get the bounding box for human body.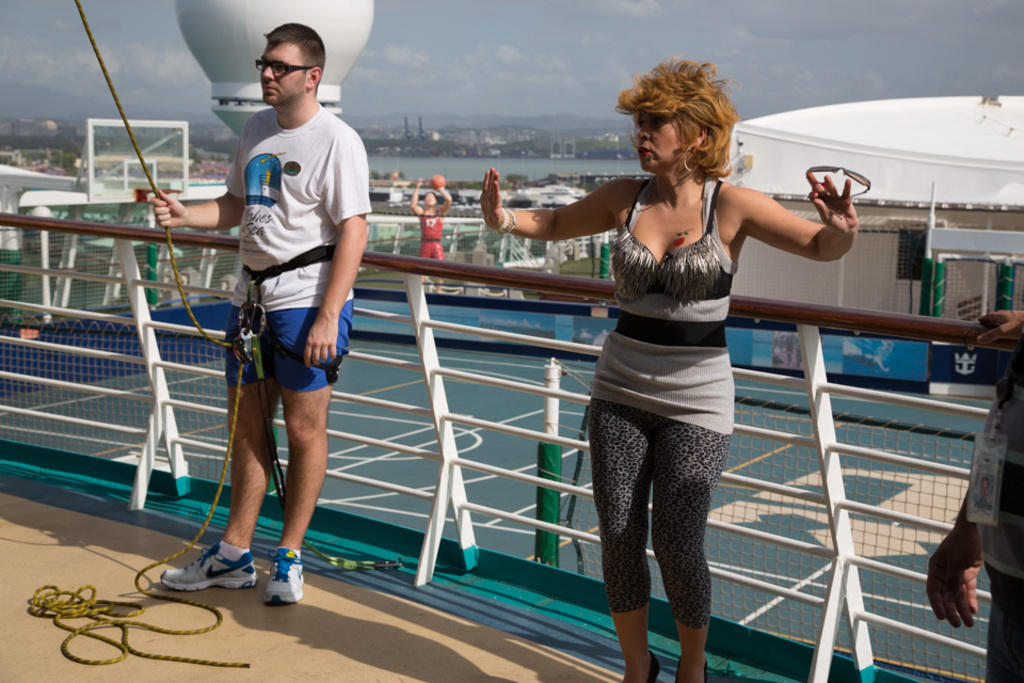
bbox=[415, 176, 452, 298].
